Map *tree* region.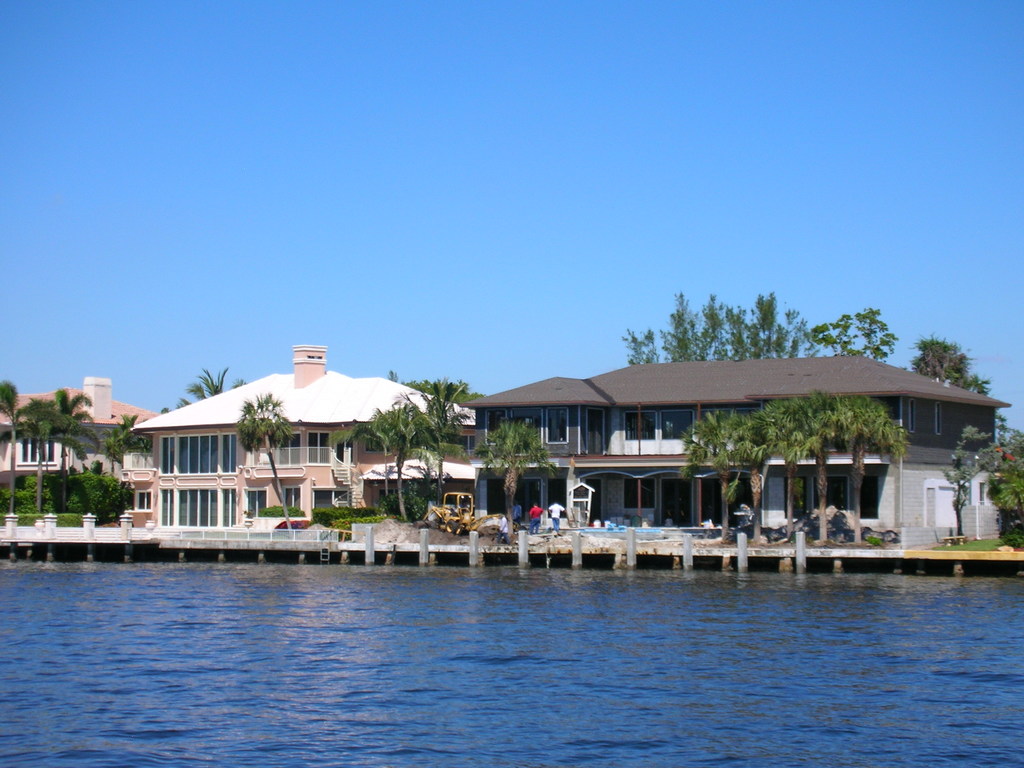
Mapped to (left=407, top=380, right=461, bottom=505).
